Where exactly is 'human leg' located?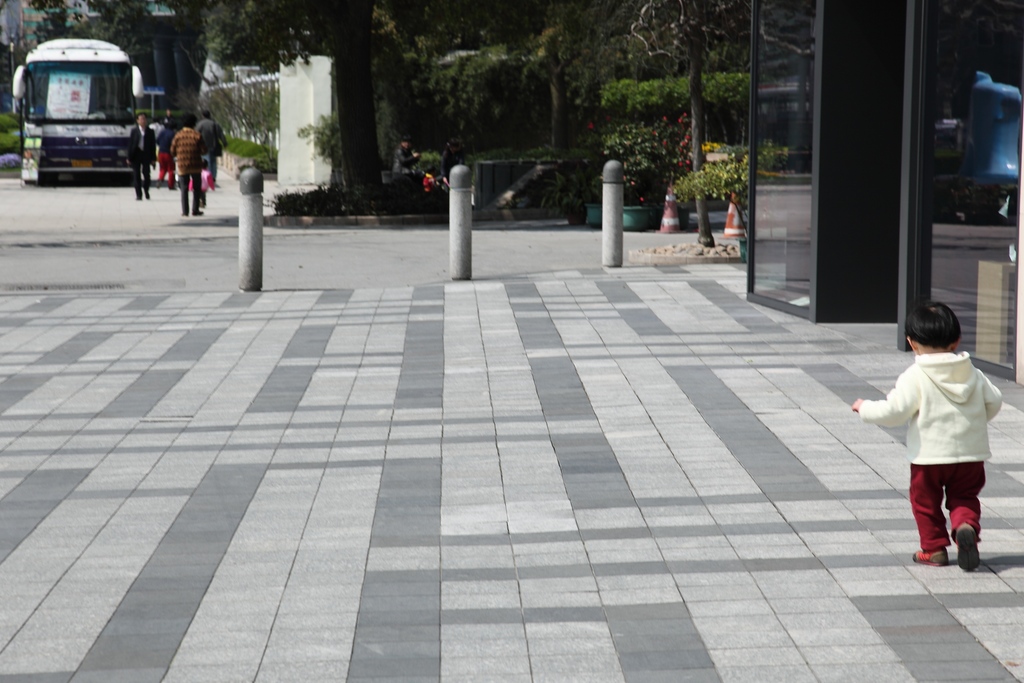
Its bounding box is <bbox>166, 153, 175, 190</bbox>.
